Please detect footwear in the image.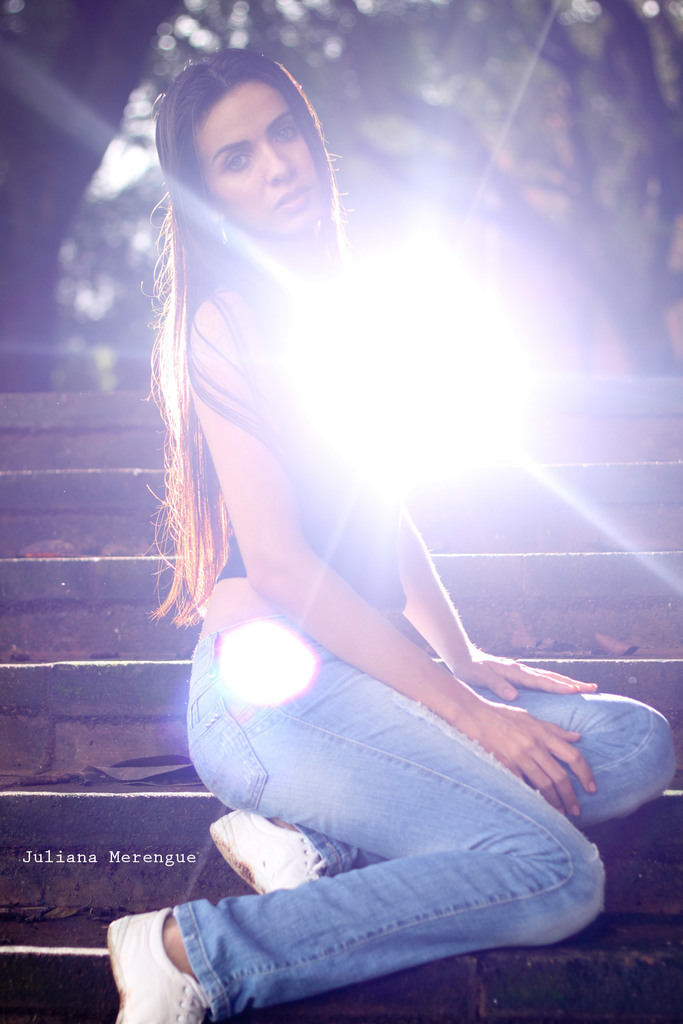
Rect(109, 905, 212, 1023).
